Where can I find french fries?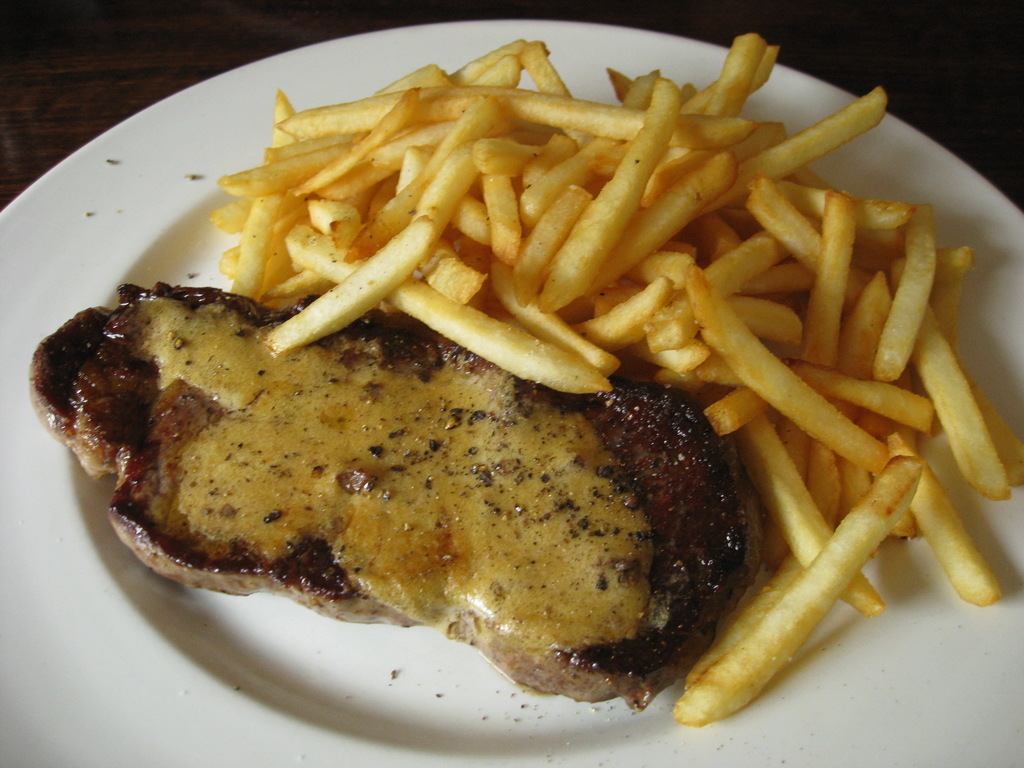
You can find it at 742 403 892 626.
